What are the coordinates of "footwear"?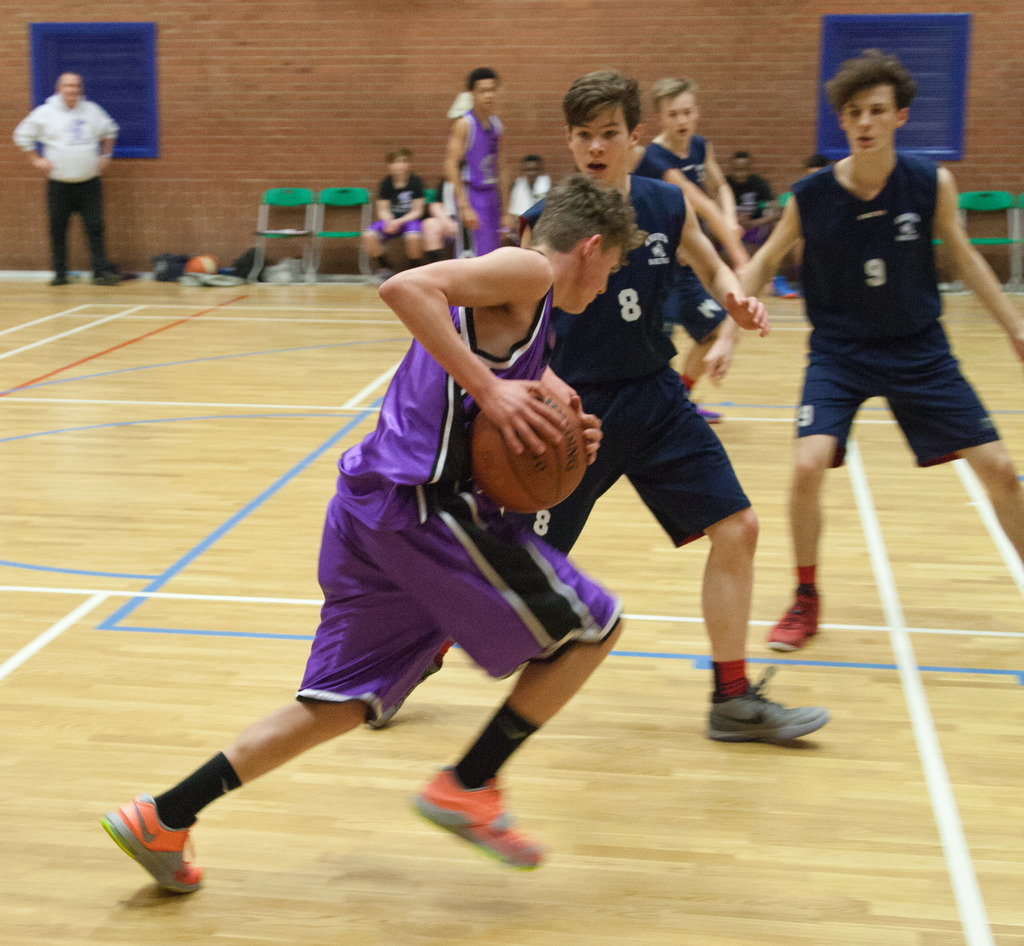
695 400 721 427.
